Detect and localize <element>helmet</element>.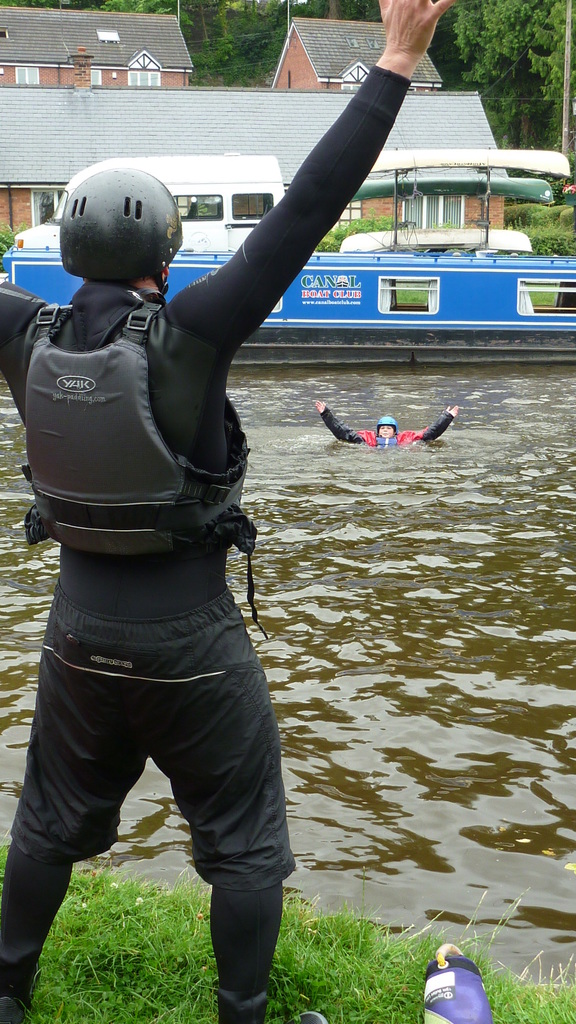
Localized at bbox=(373, 413, 401, 440).
